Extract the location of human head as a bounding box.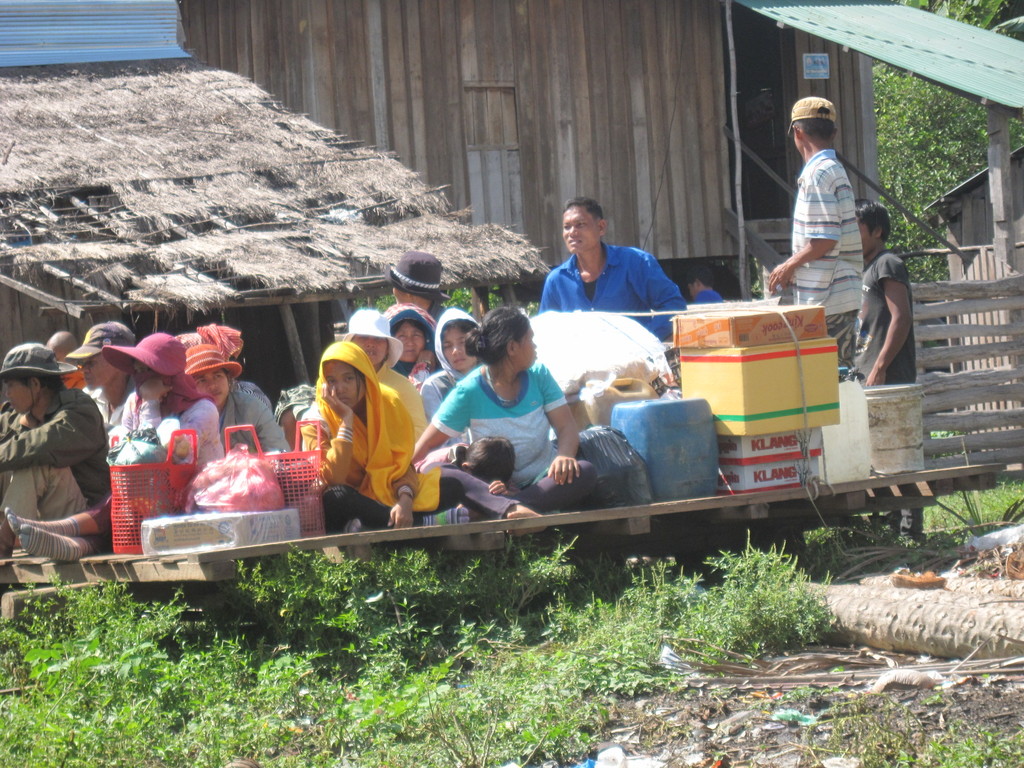
853, 199, 893, 254.
